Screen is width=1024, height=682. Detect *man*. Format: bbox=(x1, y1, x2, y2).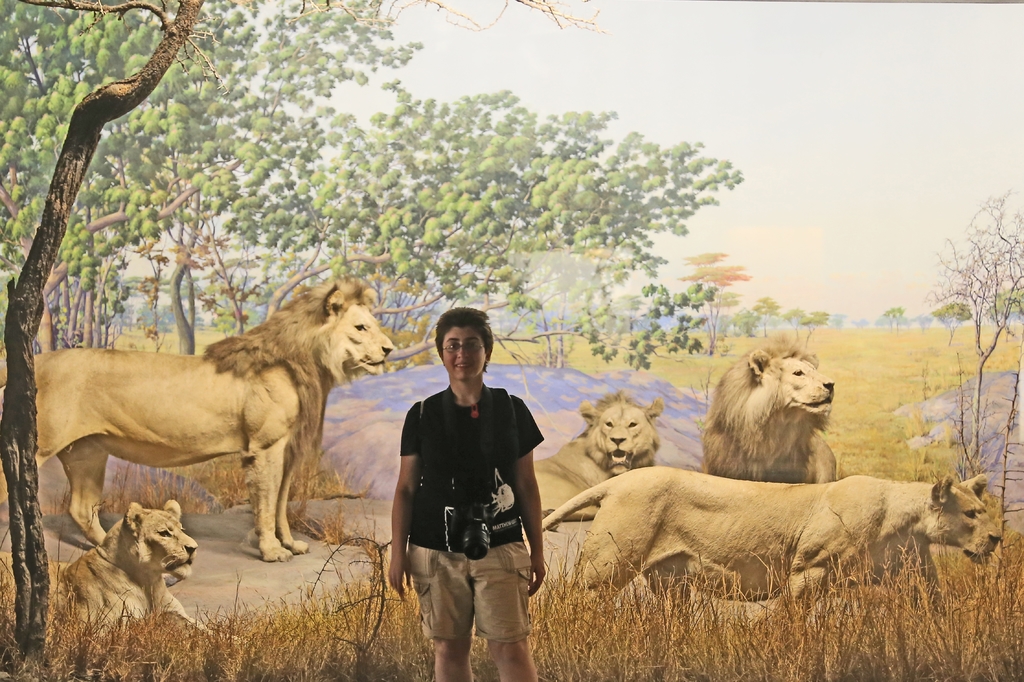
bbox=(381, 308, 552, 668).
